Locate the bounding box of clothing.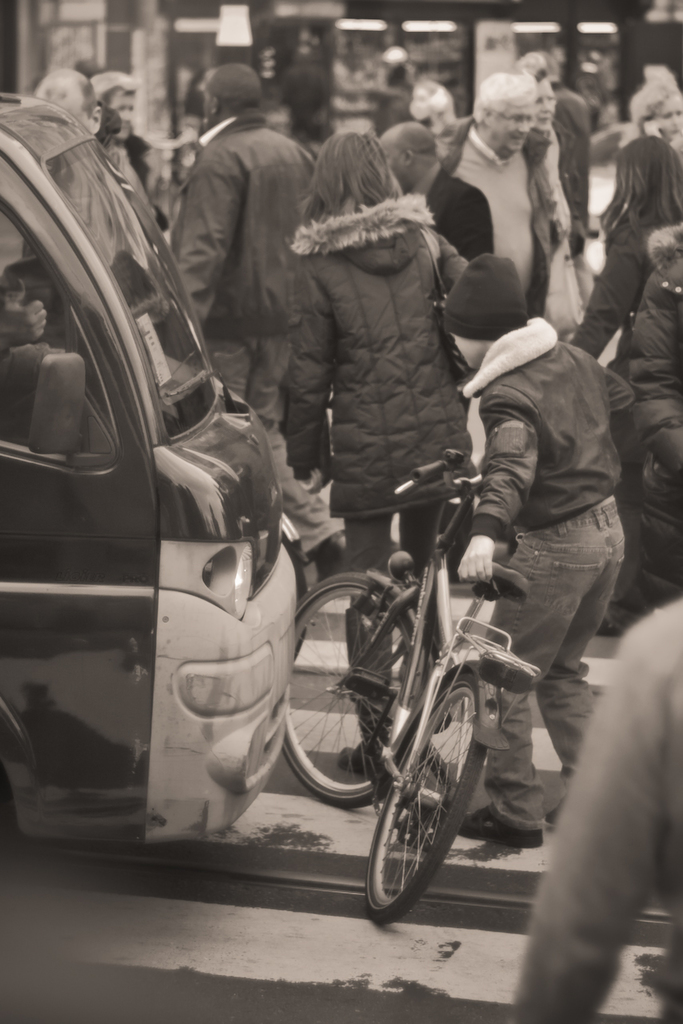
Bounding box: left=532, top=138, right=585, bottom=265.
